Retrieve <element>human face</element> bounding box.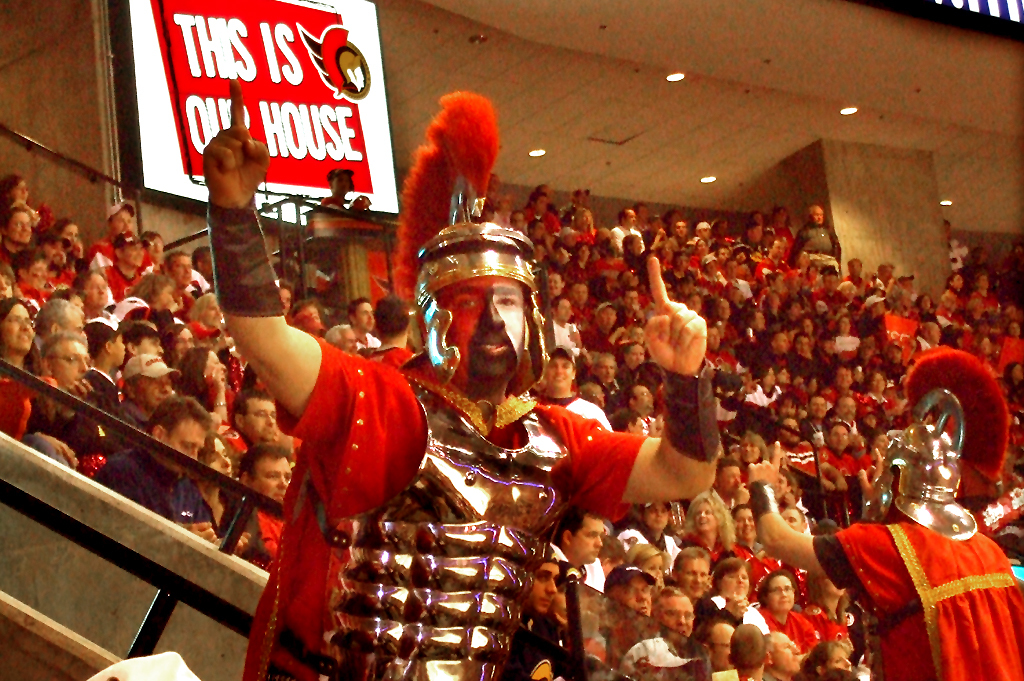
Bounding box: pyautogui.locateOnScreen(137, 376, 176, 407).
